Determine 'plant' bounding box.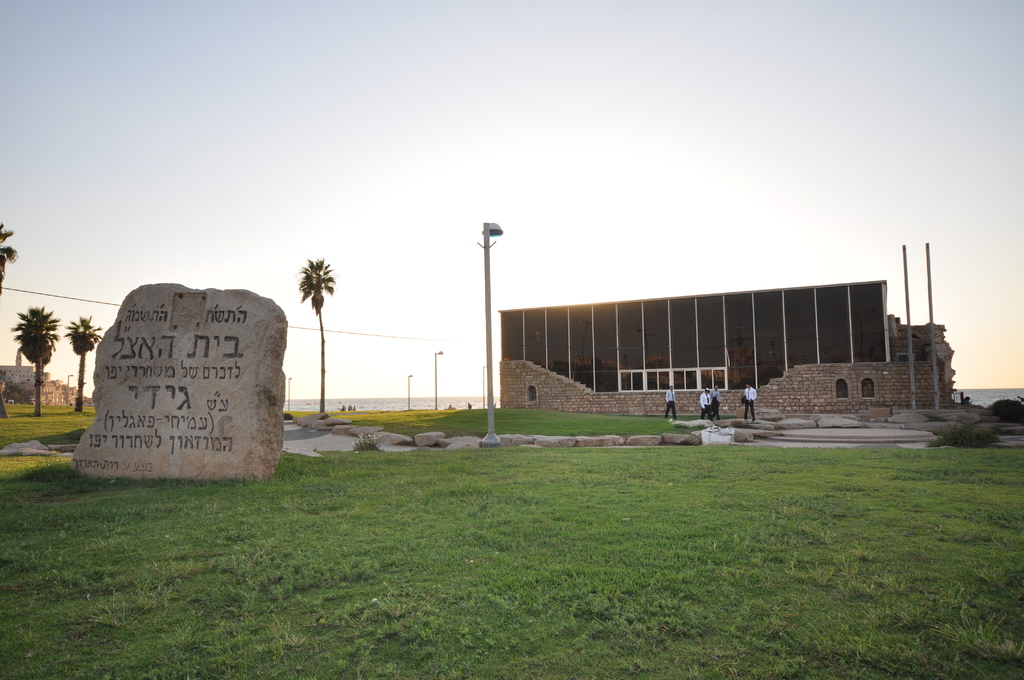
Determined: box=[0, 392, 1023, 677].
